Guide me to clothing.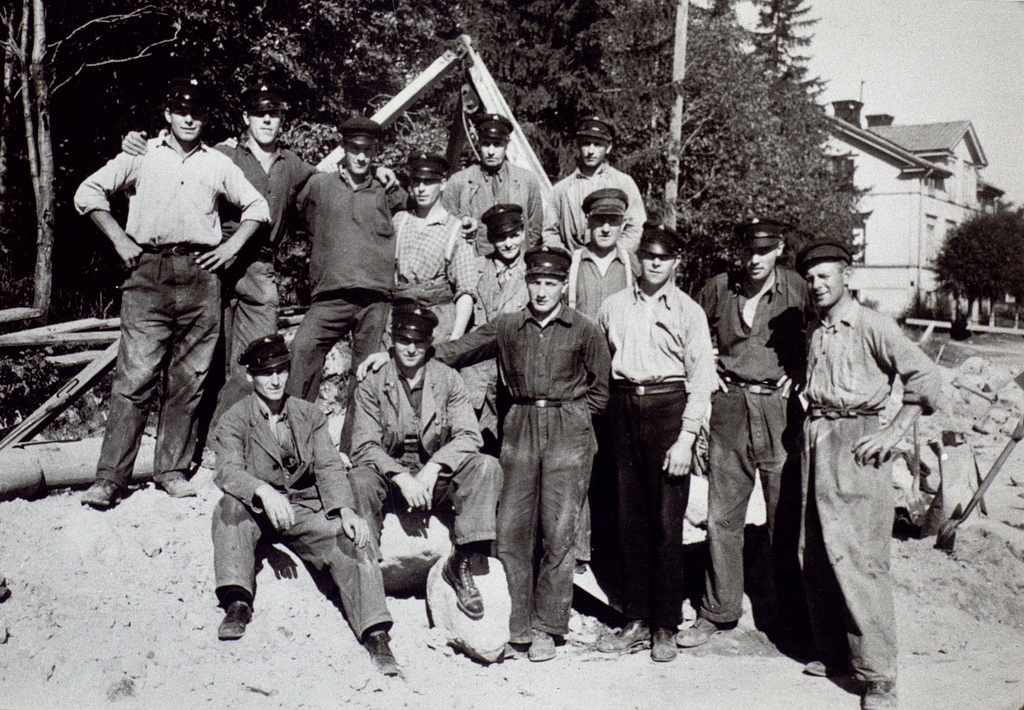
Guidance: detection(440, 165, 541, 260).
